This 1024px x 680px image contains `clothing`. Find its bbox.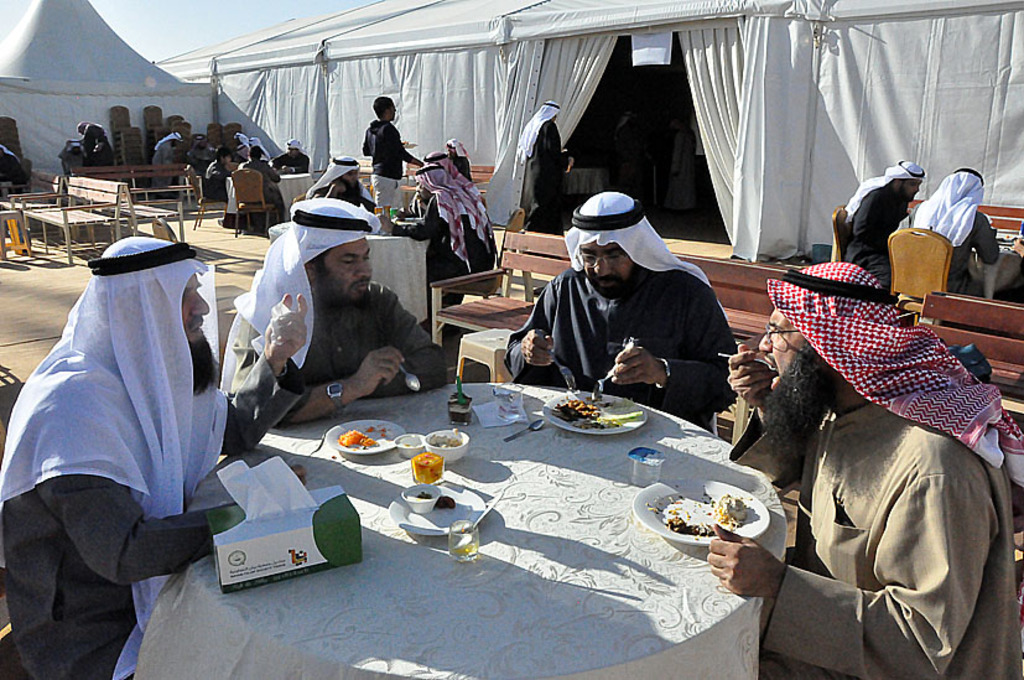
bbox=(245, 145, 282, 217).
